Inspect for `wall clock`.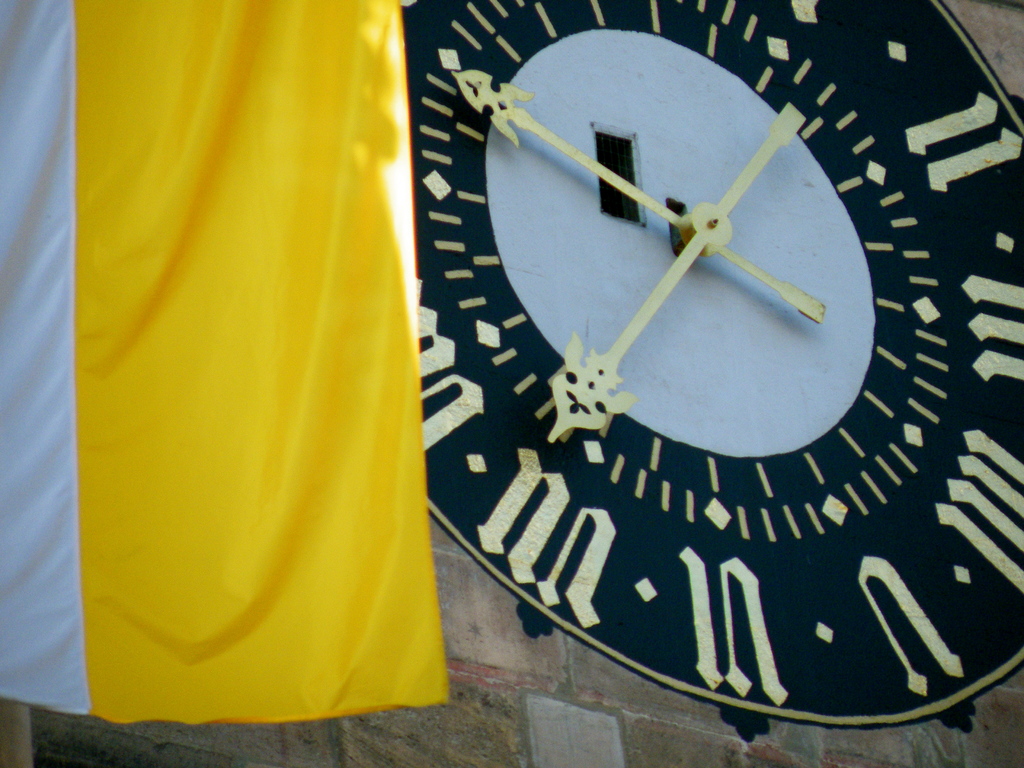
Inspection: detection(360, 0, 1023, 741).
